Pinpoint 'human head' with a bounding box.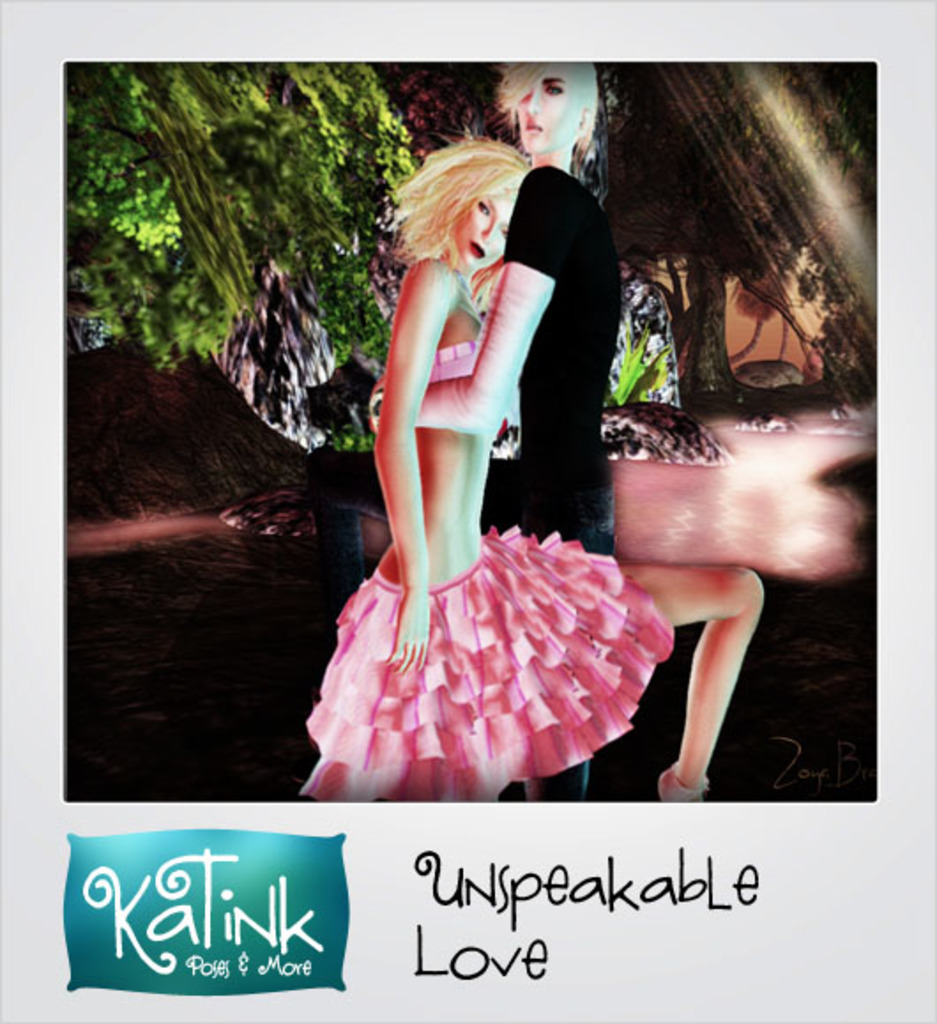
499:58:599:150.
